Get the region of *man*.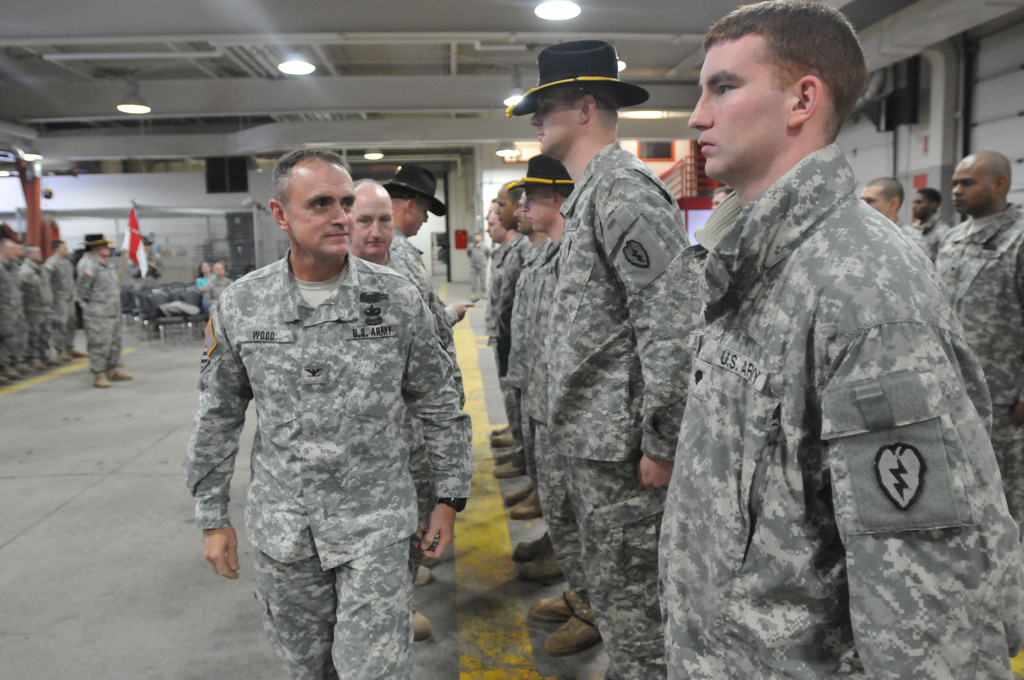
pyautogui.locateOnScreen(856, 177, 927, 249).
